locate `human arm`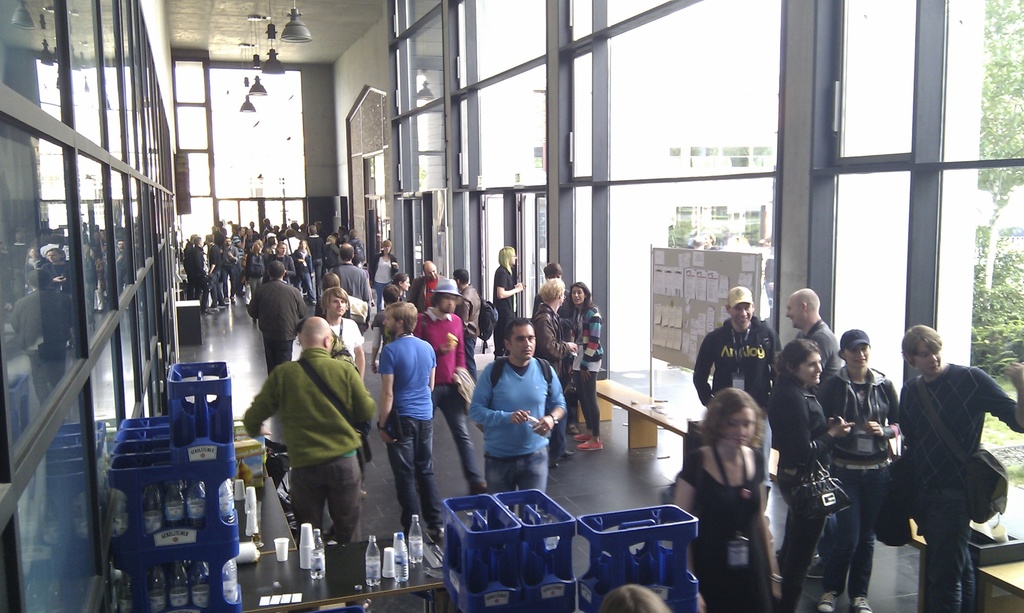
locate(296, 248, 302, 267)
